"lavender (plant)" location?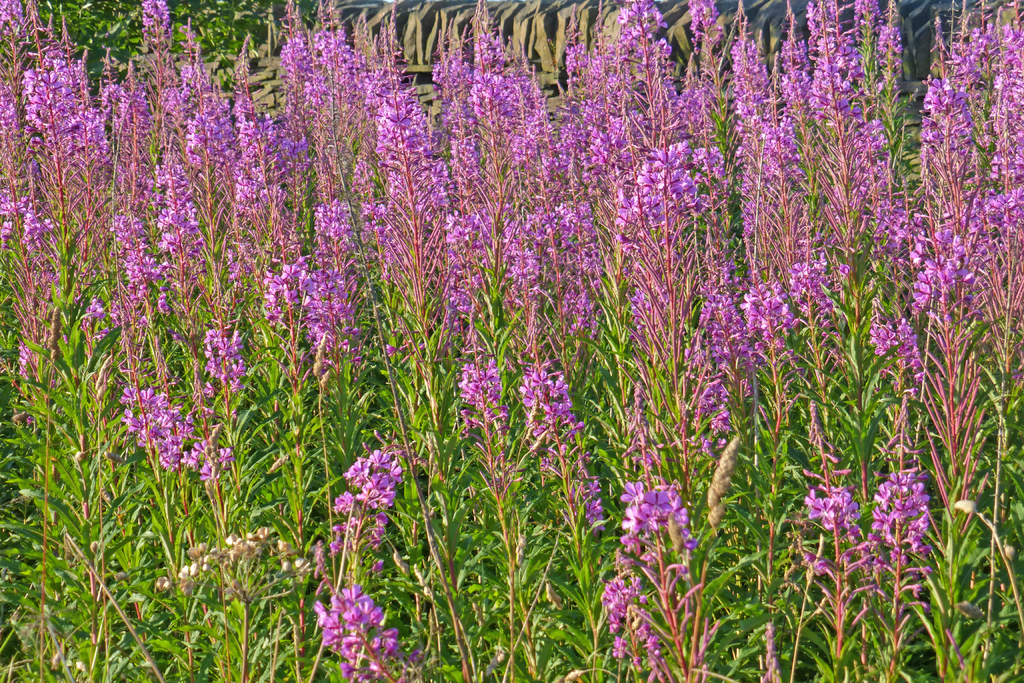
rect(324, 437, 404, 574)
